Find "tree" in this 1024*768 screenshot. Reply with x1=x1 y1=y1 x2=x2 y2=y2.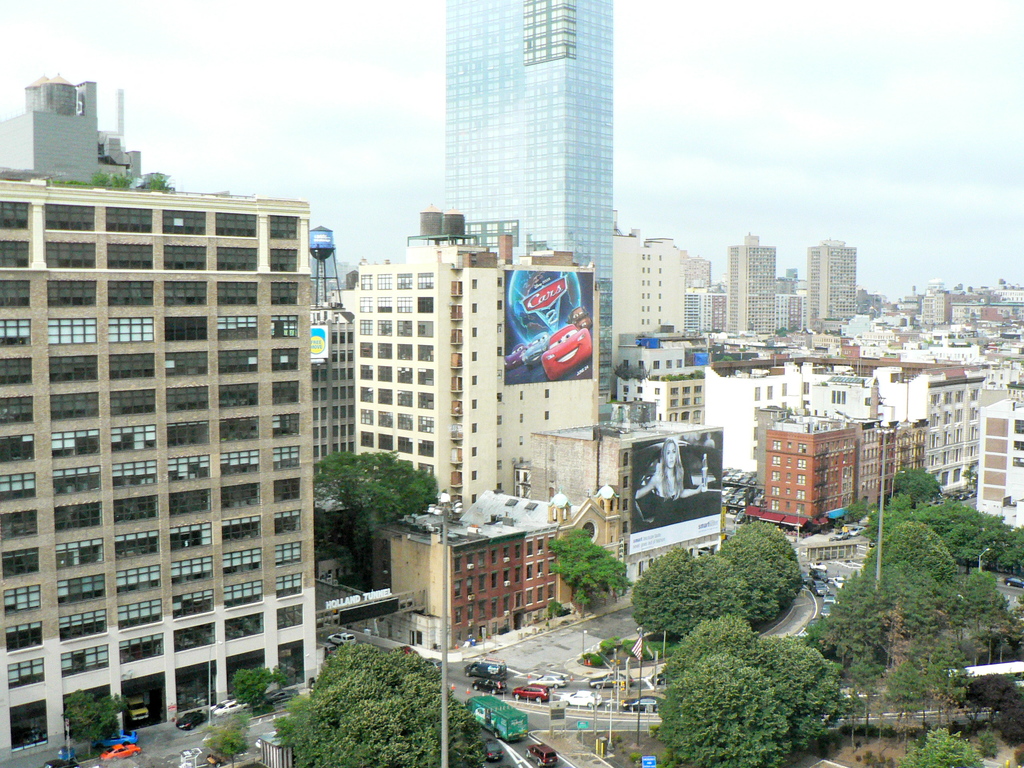
x1=576 y1=641 x2=625 y2=663.
